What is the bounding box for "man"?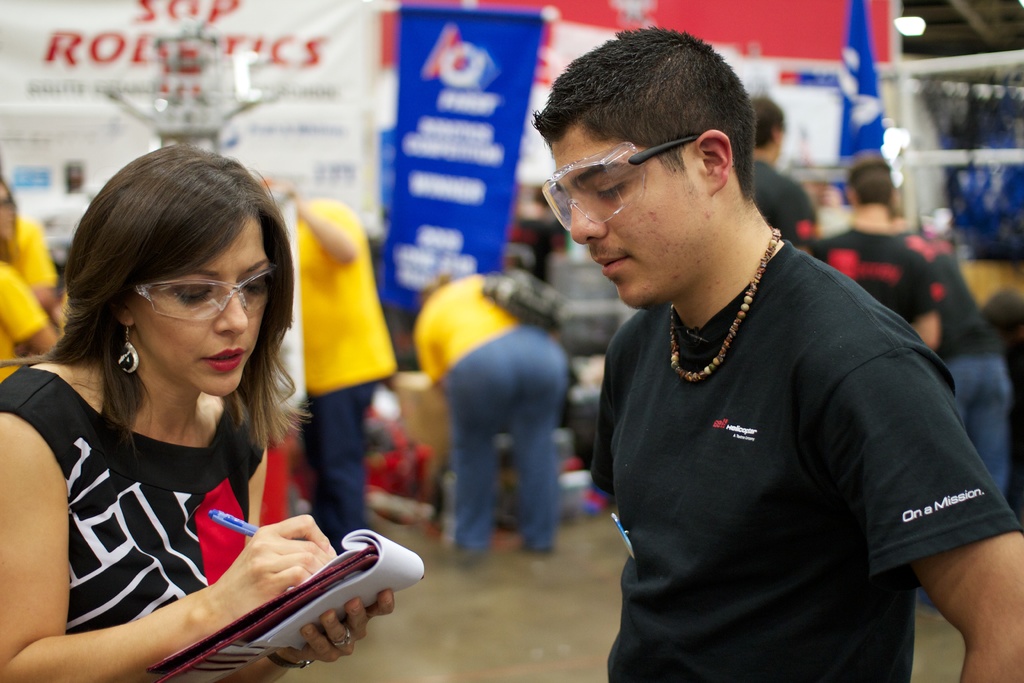
(x1=468, y1=36, x2=995, y2=678).
